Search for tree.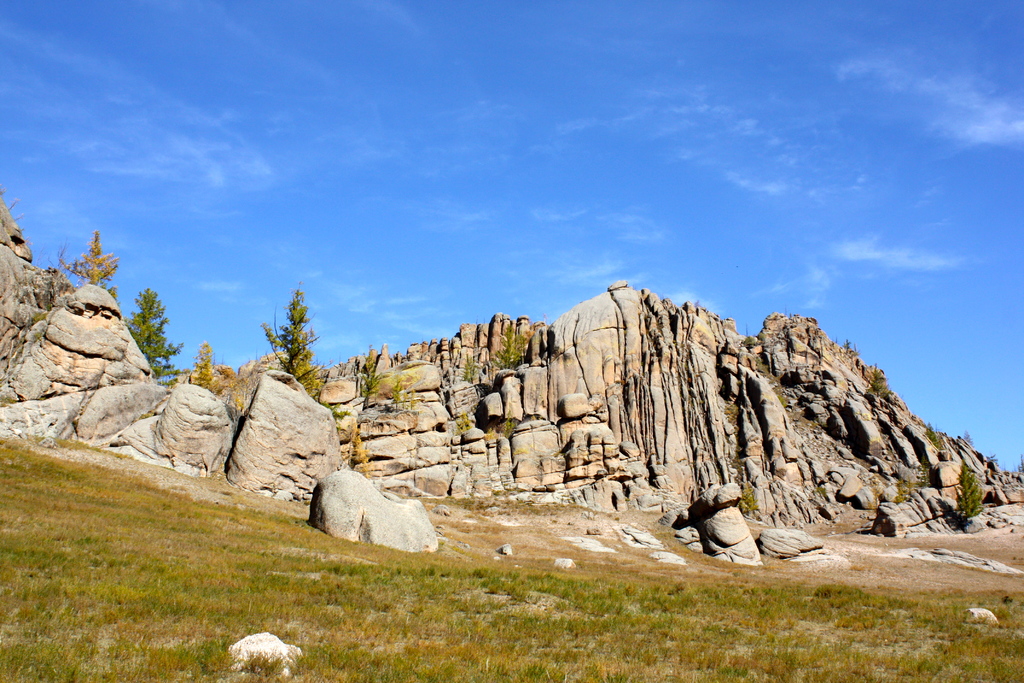
Found at (left=957, top=462, right=981, bottom=532).
